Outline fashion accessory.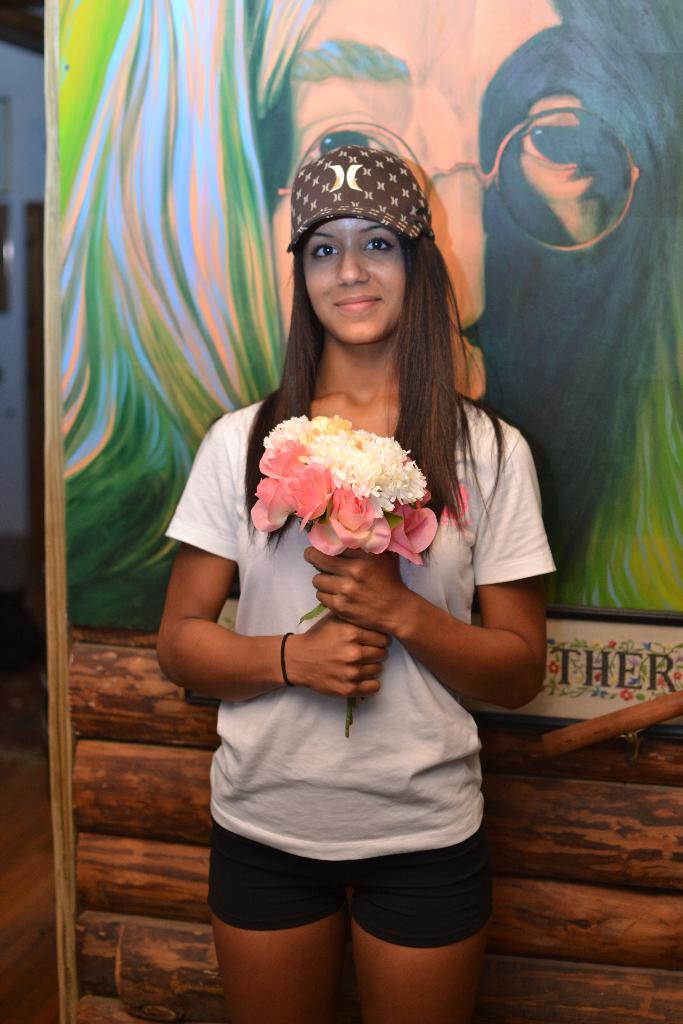
Outline: {"x1": 284, "y1": 634, "x2": 298, "y2": 689}.
